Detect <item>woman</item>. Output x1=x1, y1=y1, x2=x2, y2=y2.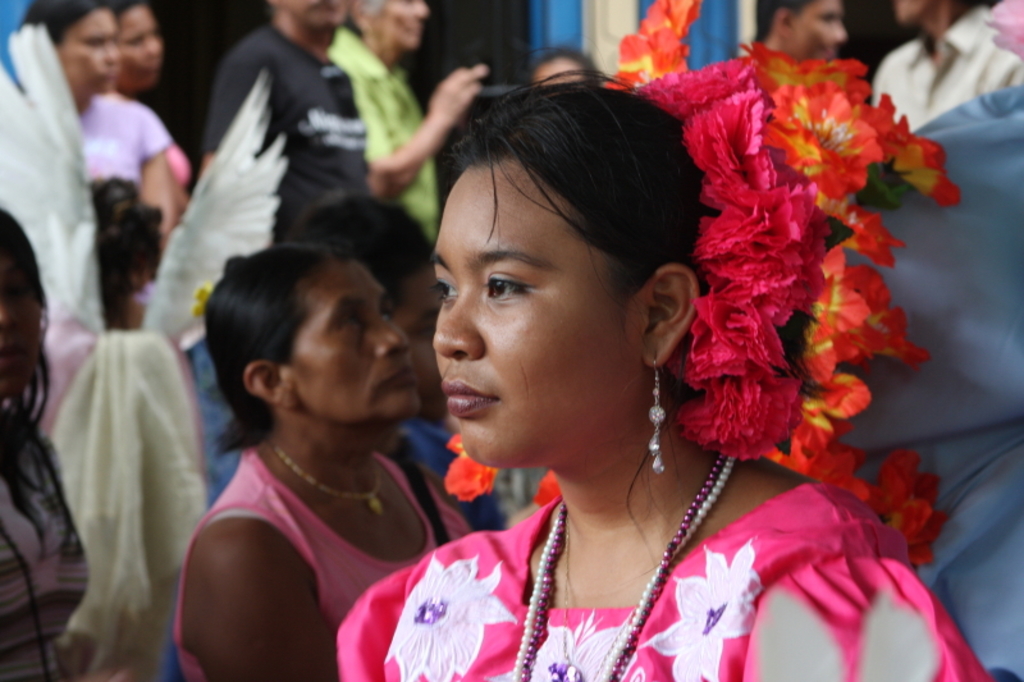
x1=4, y1=0, x2=183, y2=269.
